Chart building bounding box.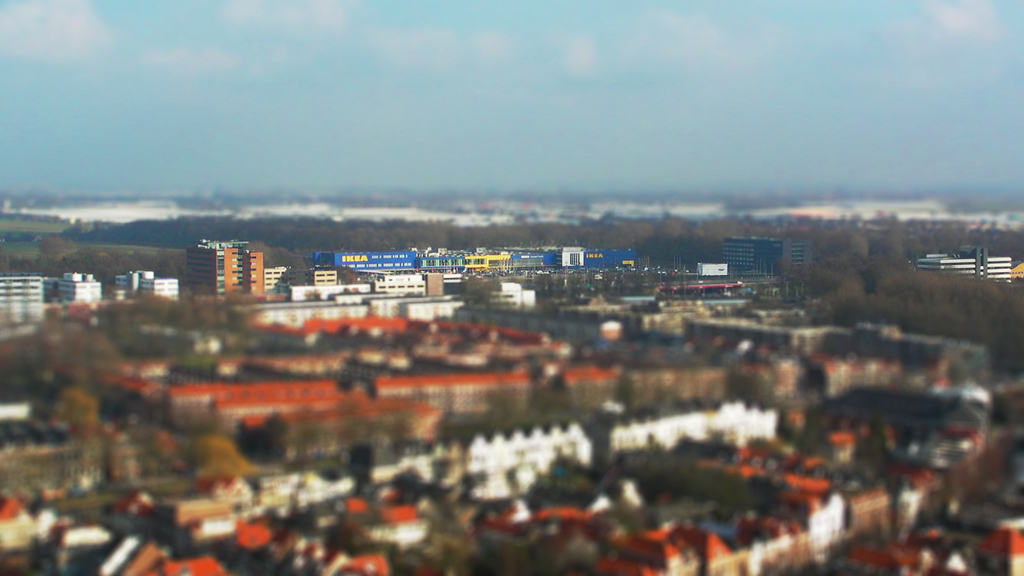
Charted: select_region(723, 234, 812, 275).
